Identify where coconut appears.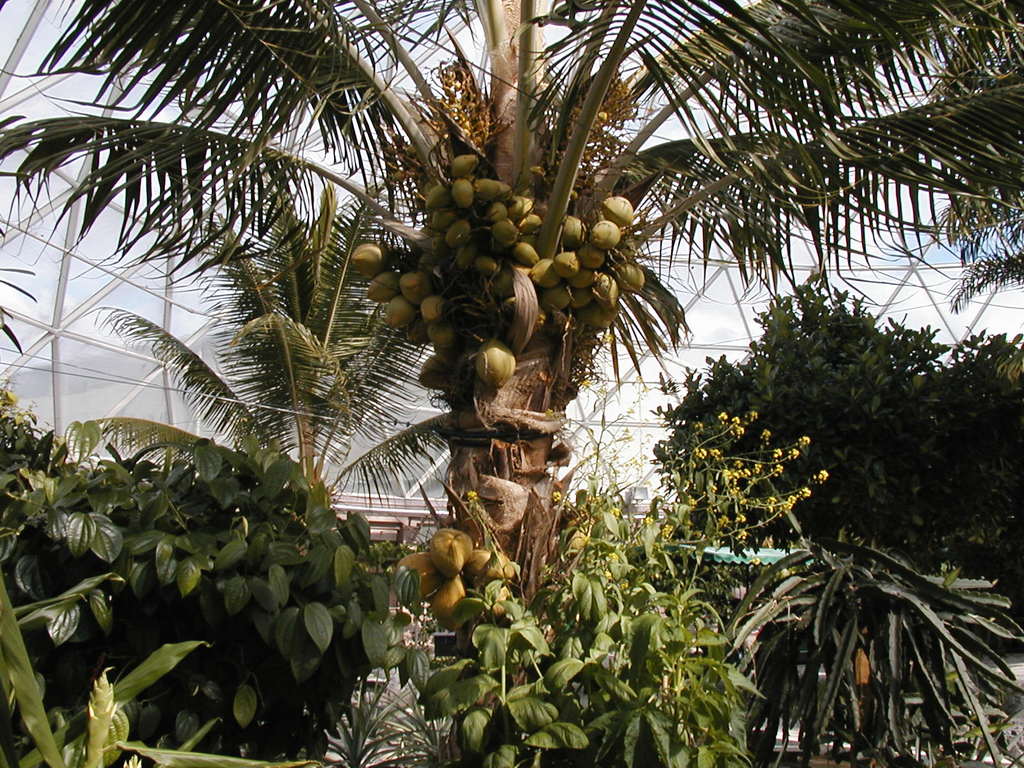
Appears at {"x1": 465, "y1": 552, "x2": 514, "y2": 589}.
